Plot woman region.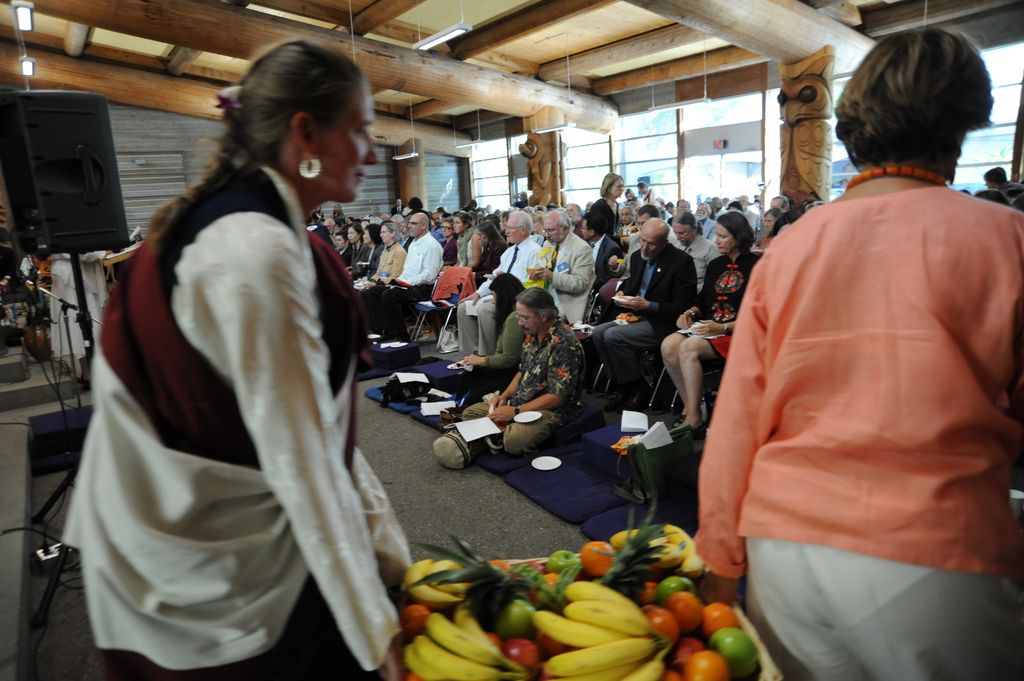
Plotted at x1=442 y1=216 x2=456 y2=266.
